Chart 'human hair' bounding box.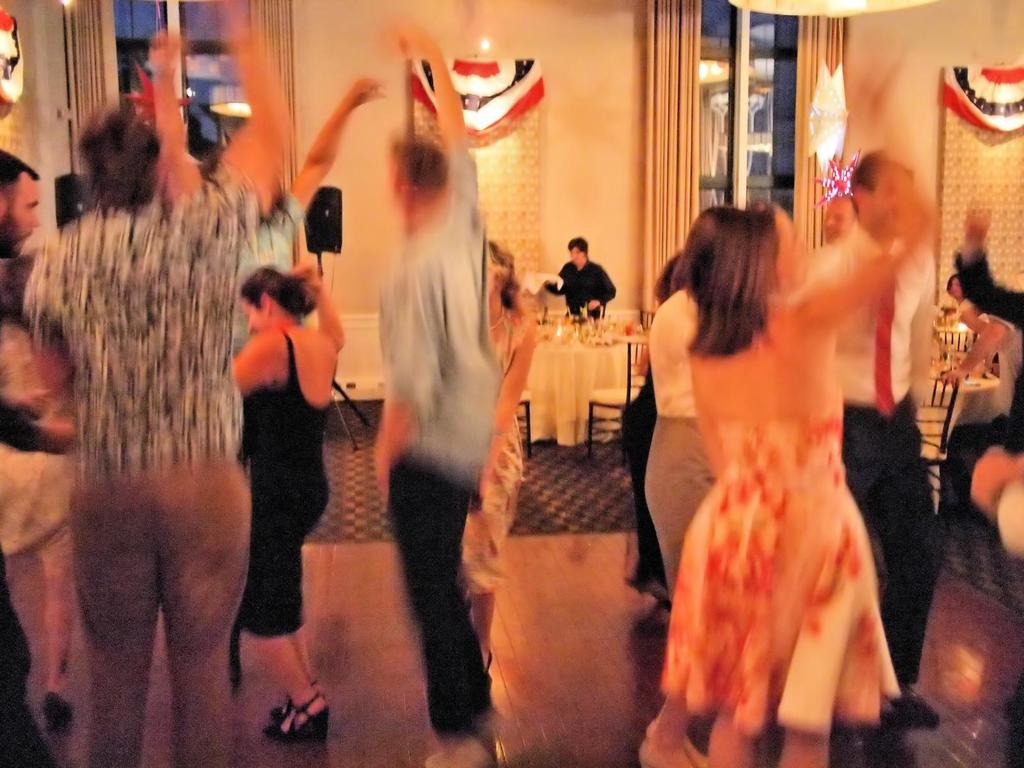
Charted: [0,140,38,185].
